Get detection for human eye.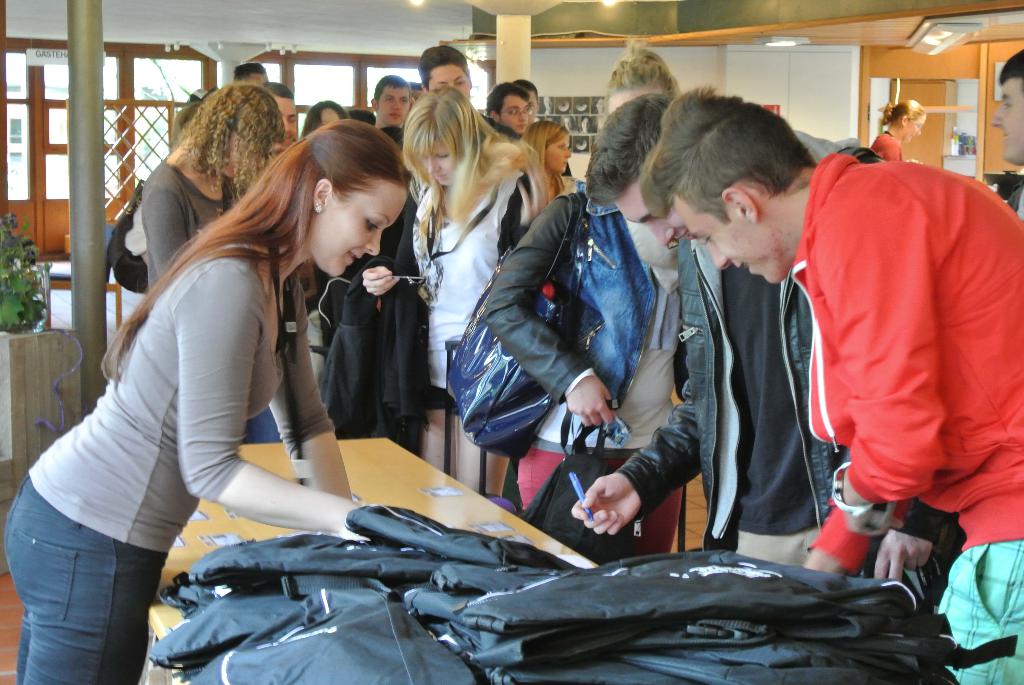
Detection: <box>385,94,395,102</box>.
